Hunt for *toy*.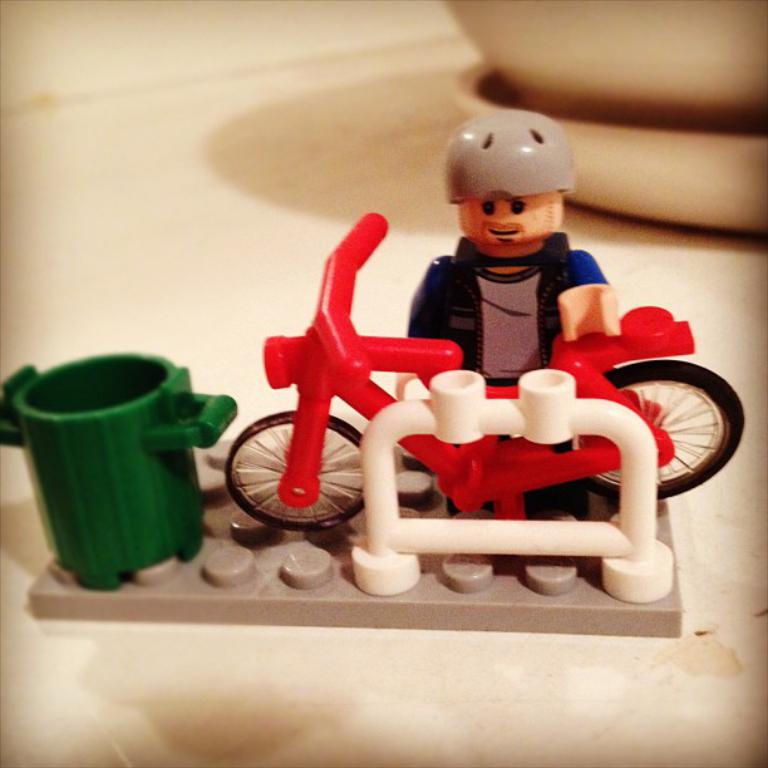
Hunted down at (x1=400, y1=109, x2=621, y2=442).
